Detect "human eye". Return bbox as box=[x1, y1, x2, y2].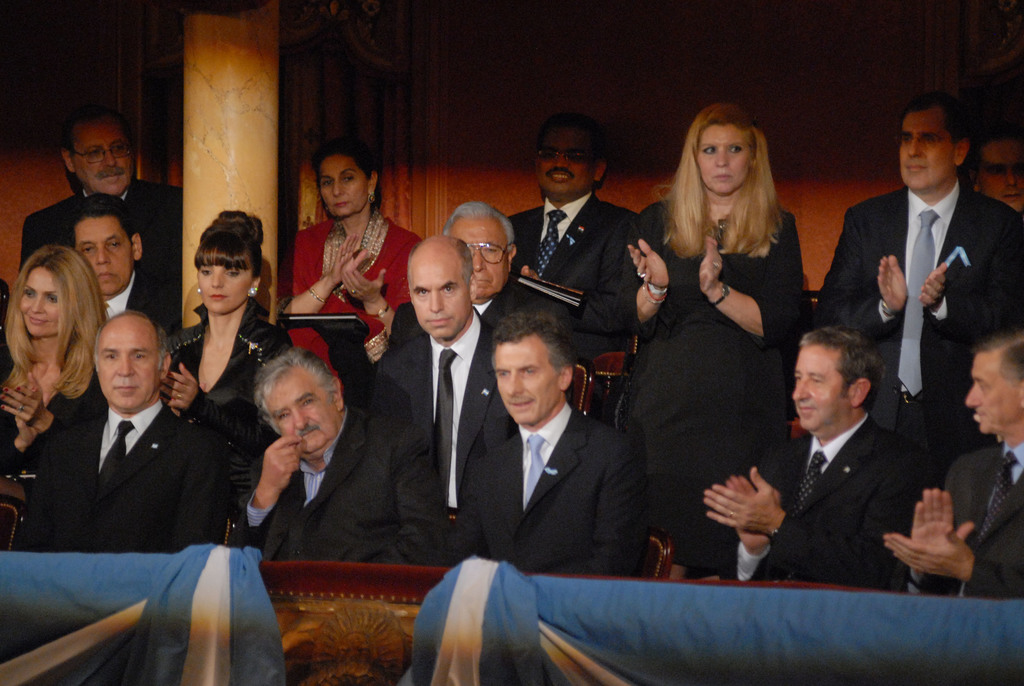
box=[109, 236, 122, 252].
